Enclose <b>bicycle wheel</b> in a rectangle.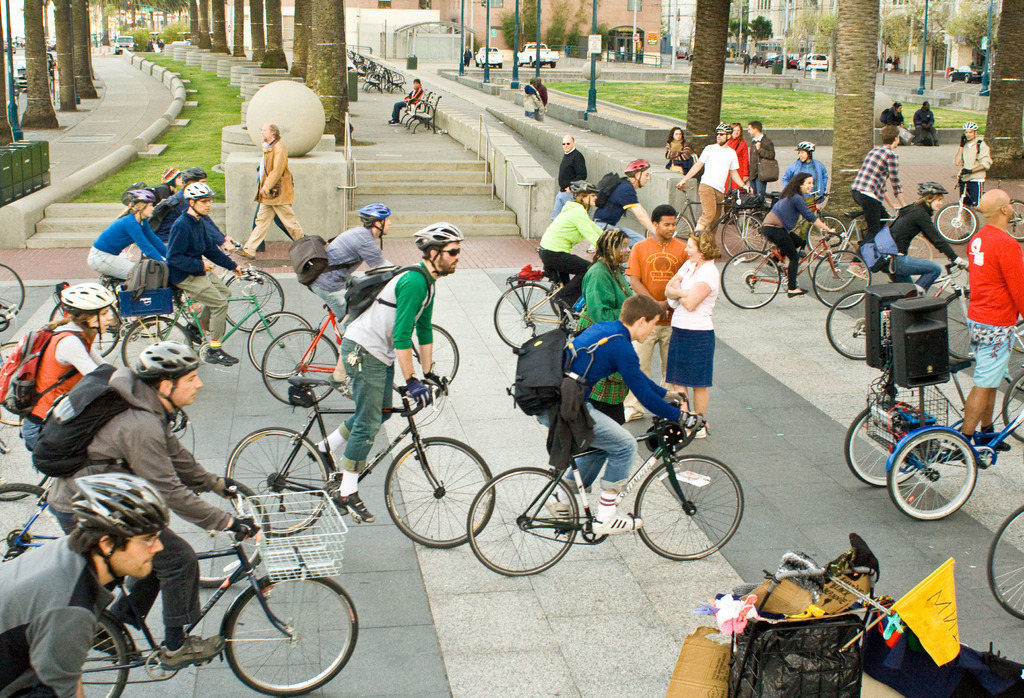
region(492, 282, 558, 349).
